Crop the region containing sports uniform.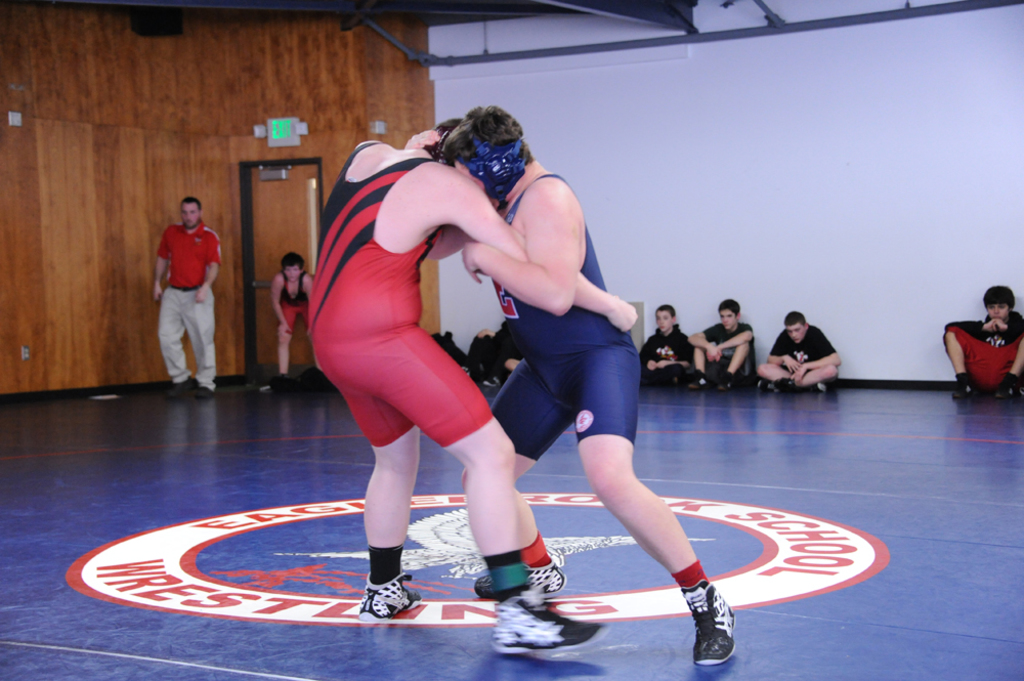
Crop region: (470,178,731,663).
